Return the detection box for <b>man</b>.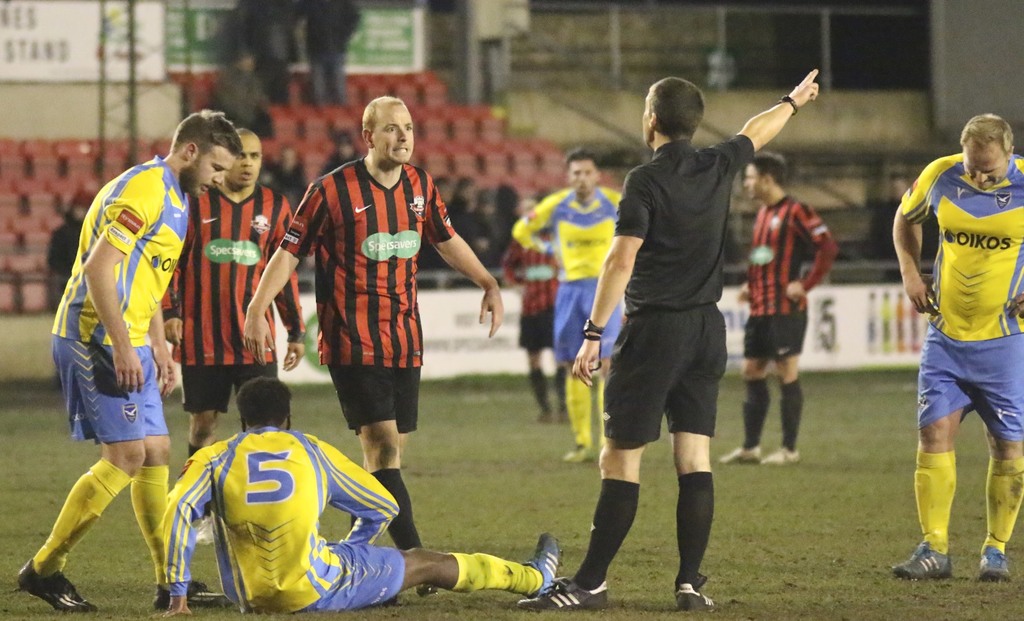
select_region(244, 95, 501, 605).
